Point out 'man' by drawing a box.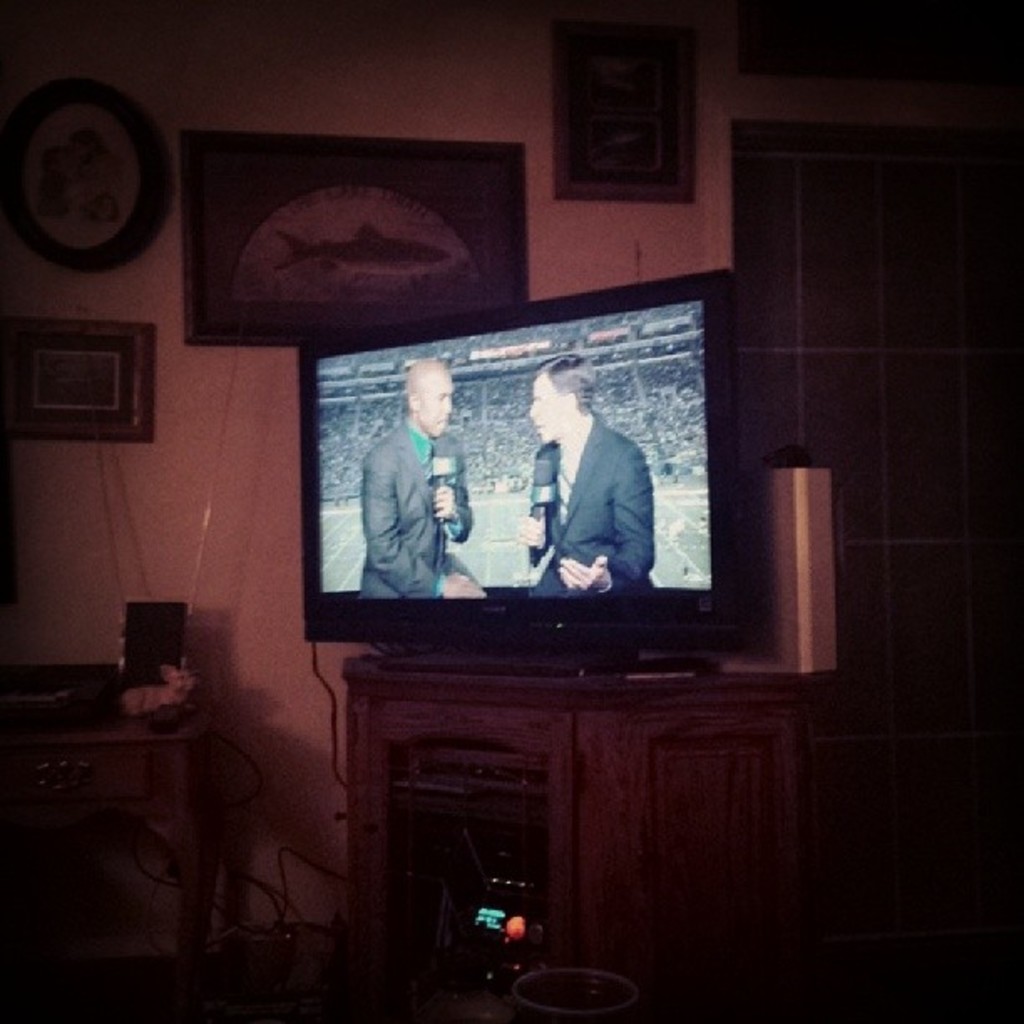
515,353,663,596.
